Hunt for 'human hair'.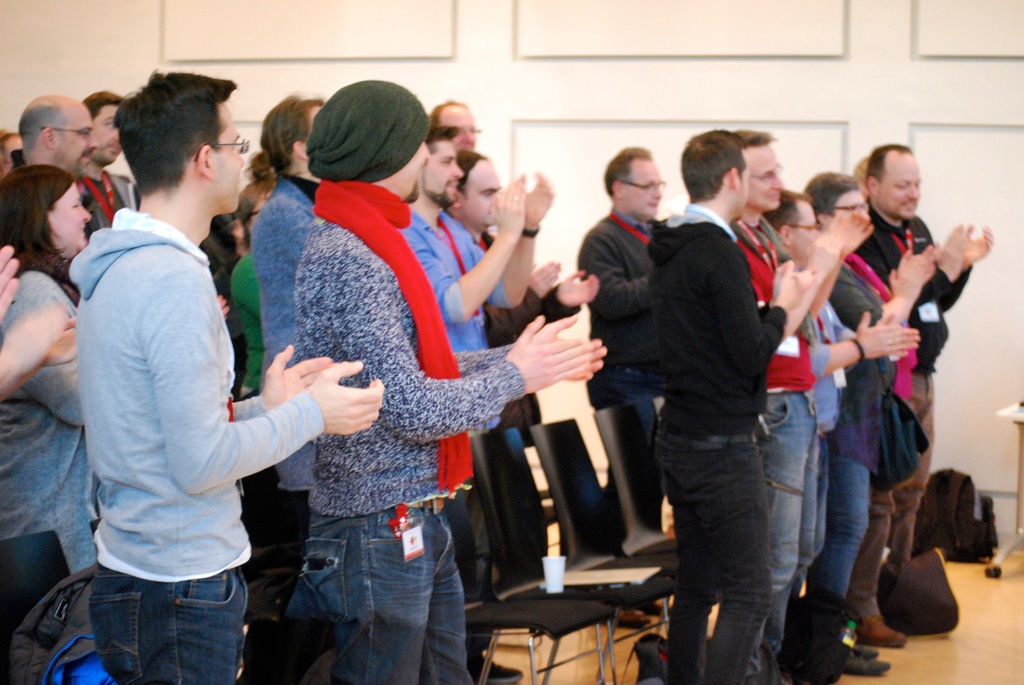
Hunted down at (853,156,869,184).
